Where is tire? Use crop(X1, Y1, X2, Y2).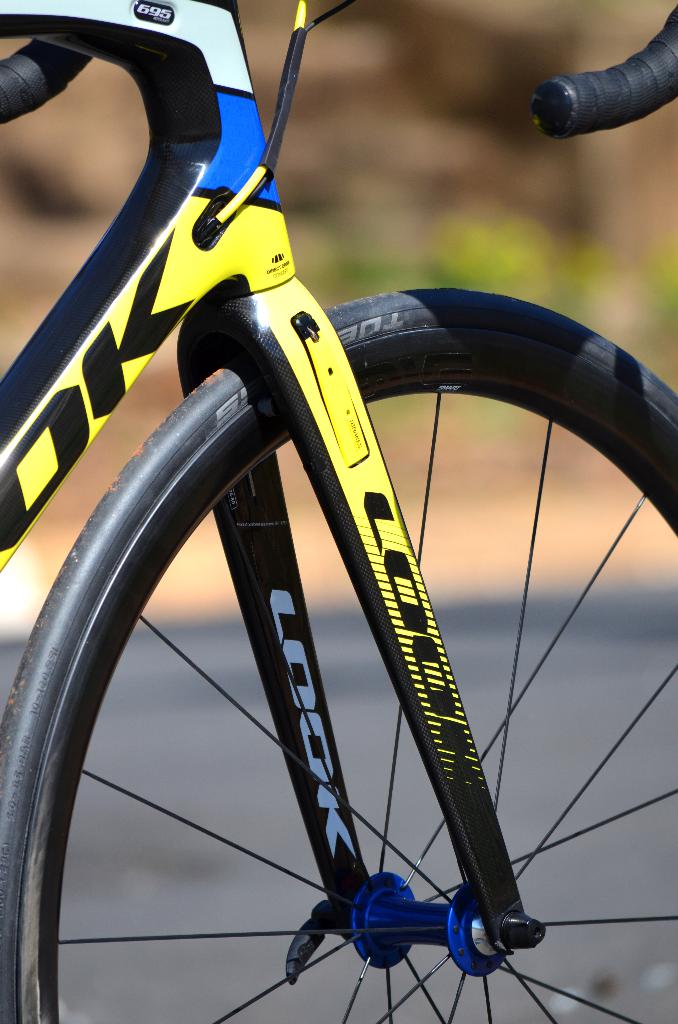
crop(0, 286, 677, 1023).
